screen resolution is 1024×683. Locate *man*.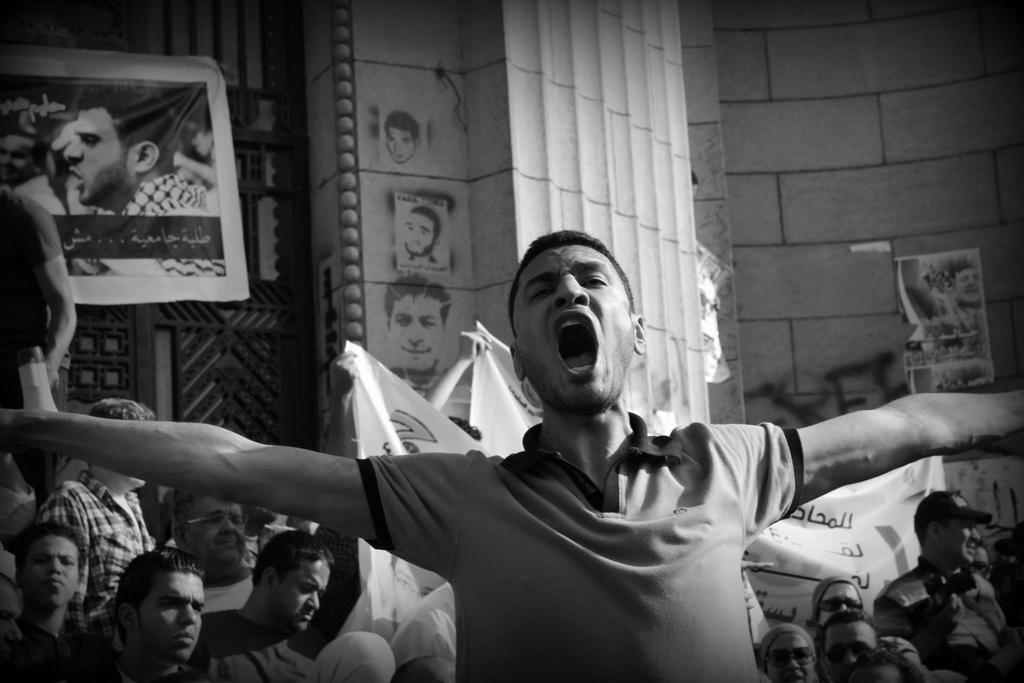
{"x1": 0, "y1": 520, "x2": 108, "y2": 681}.
